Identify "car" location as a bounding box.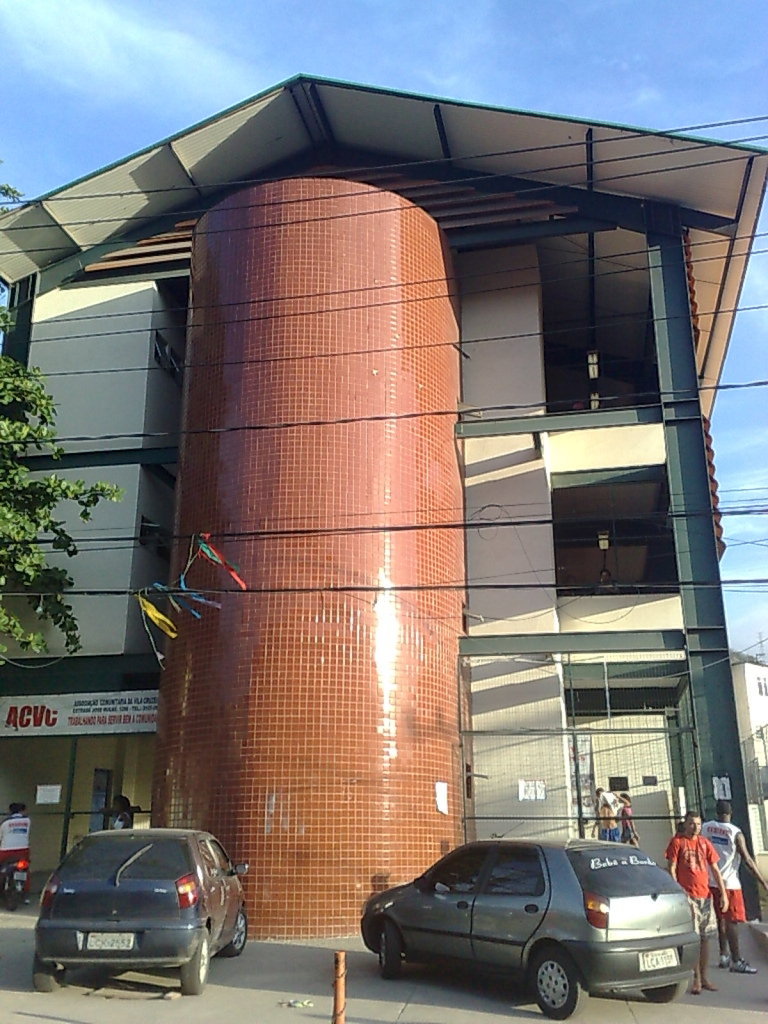
region(33, 829, 246, 995).
